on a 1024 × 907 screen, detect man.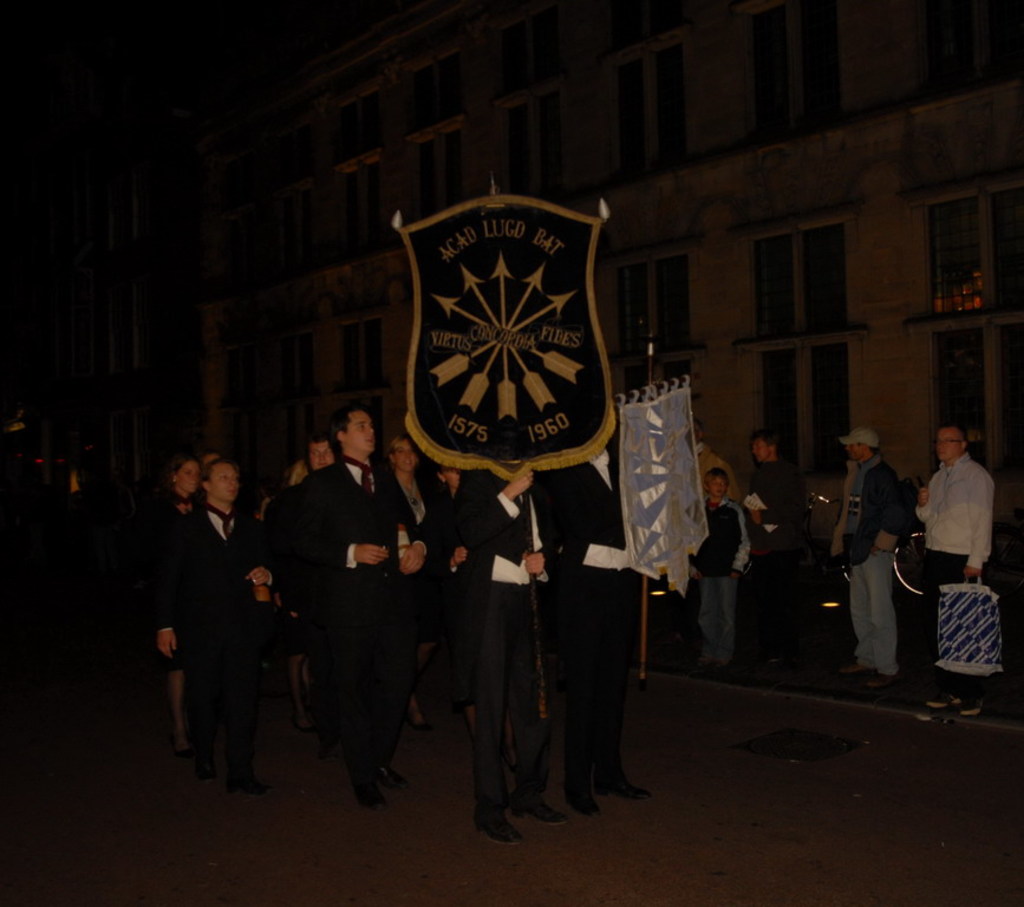
bbox(920, 422, 996, 719).
